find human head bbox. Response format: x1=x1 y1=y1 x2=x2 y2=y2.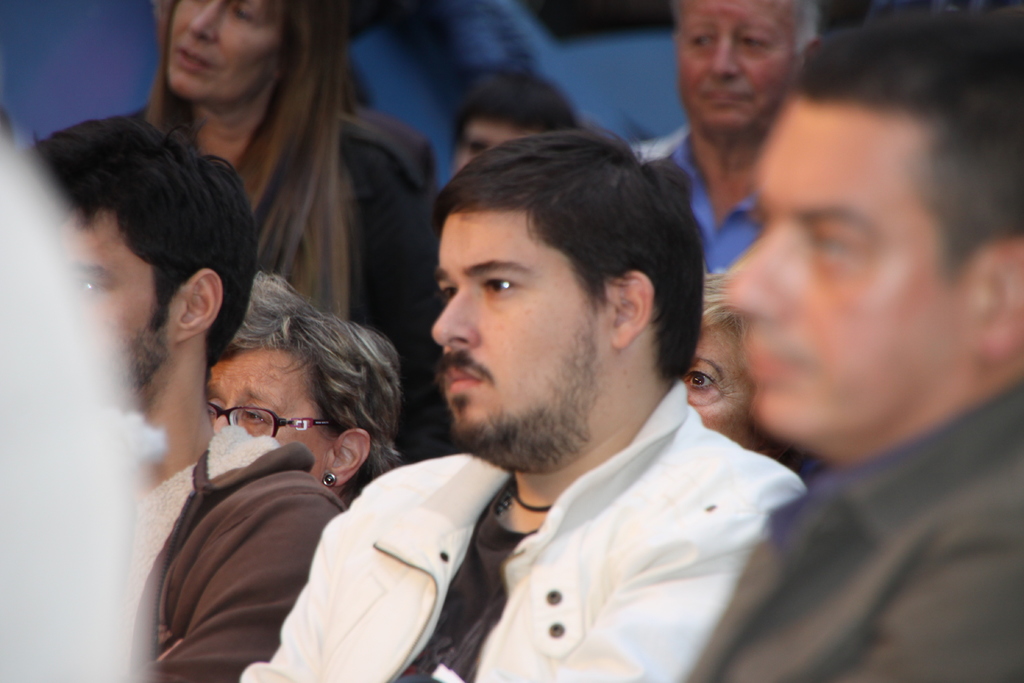
x1=454 y1=74 x2=579 y2=176.
